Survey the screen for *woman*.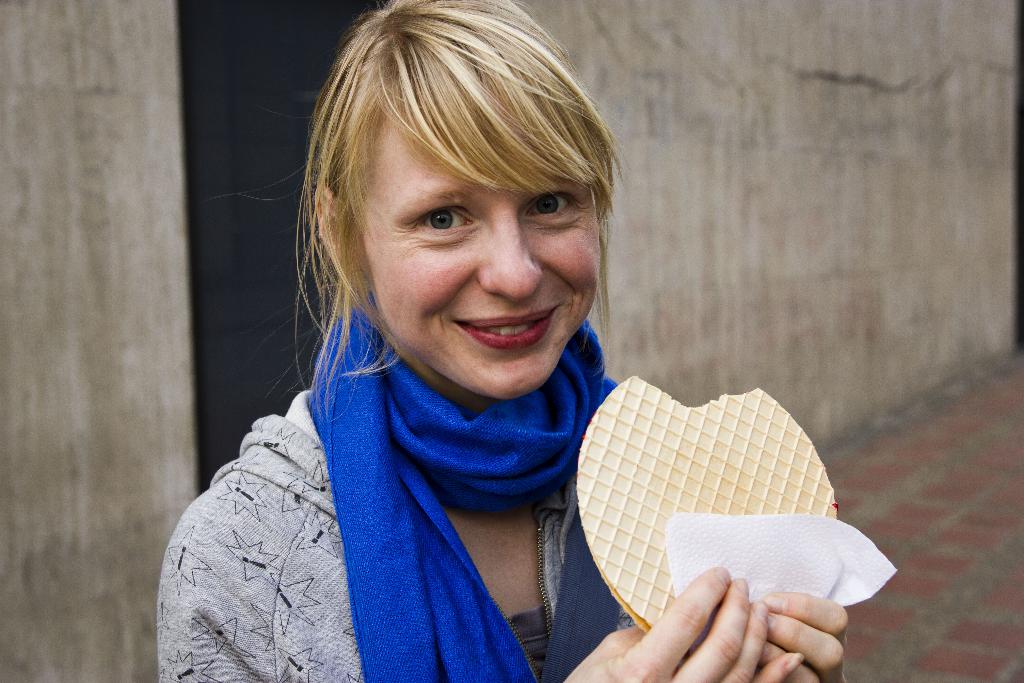
Survey found: [left=164, top=12, right=772, bottom=669].
